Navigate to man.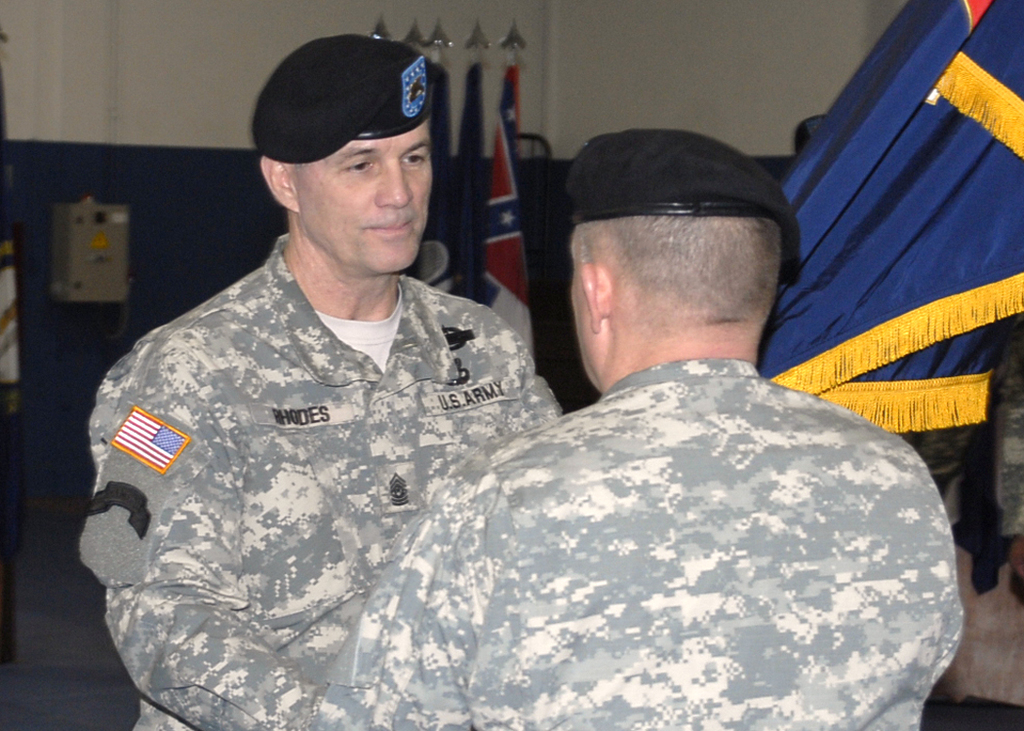
Navigation target: 321,78,949,721.
